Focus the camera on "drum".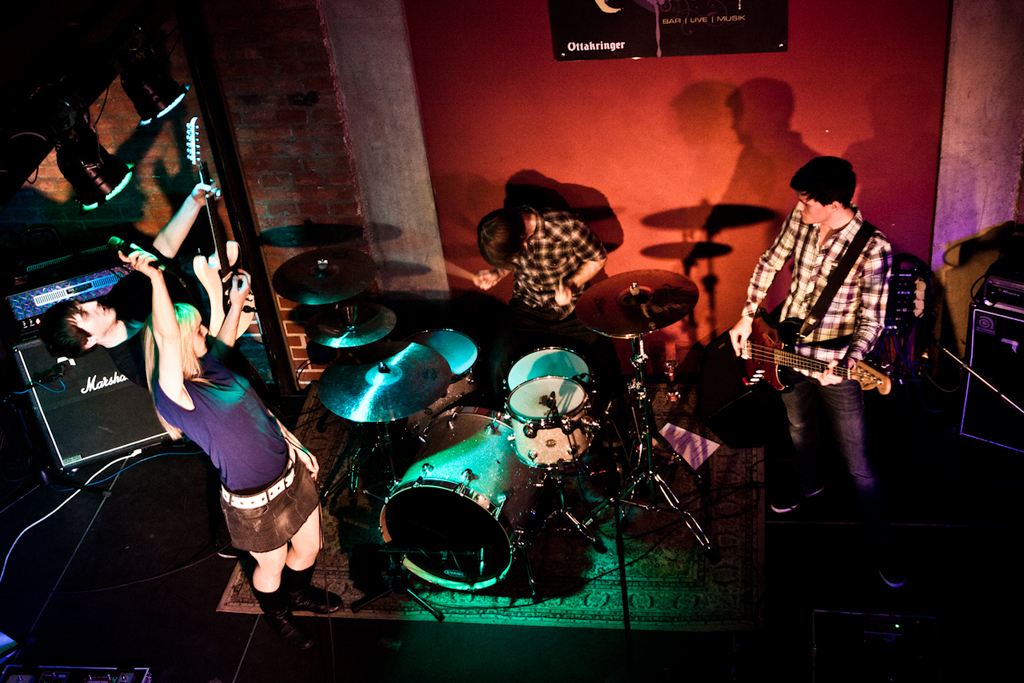
Focus region: <bbox>499, 376, 595, 470</bbox>.
